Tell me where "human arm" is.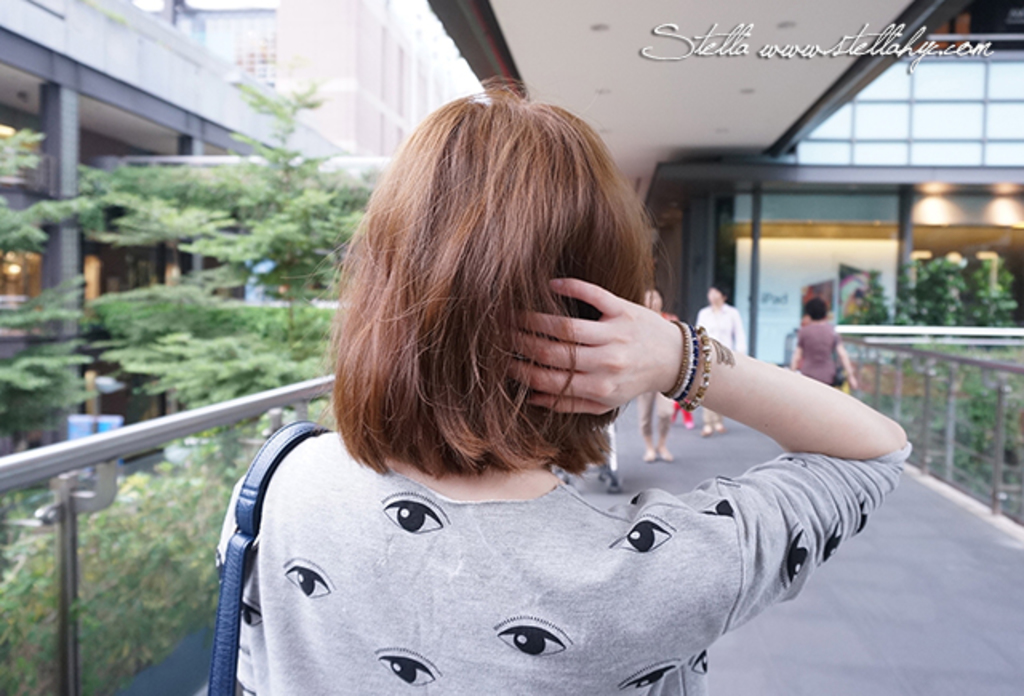
"human arm" is at locate(504, 277, 906, 619).
